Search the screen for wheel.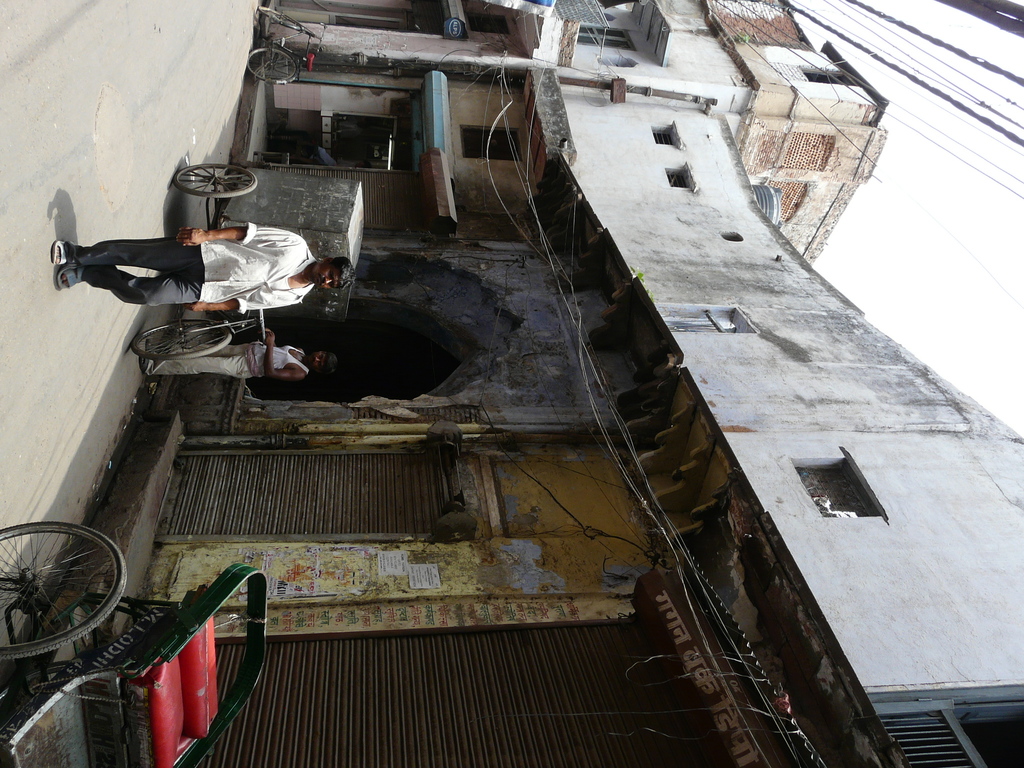
Found at BBox(129, 320, 234, 360).
